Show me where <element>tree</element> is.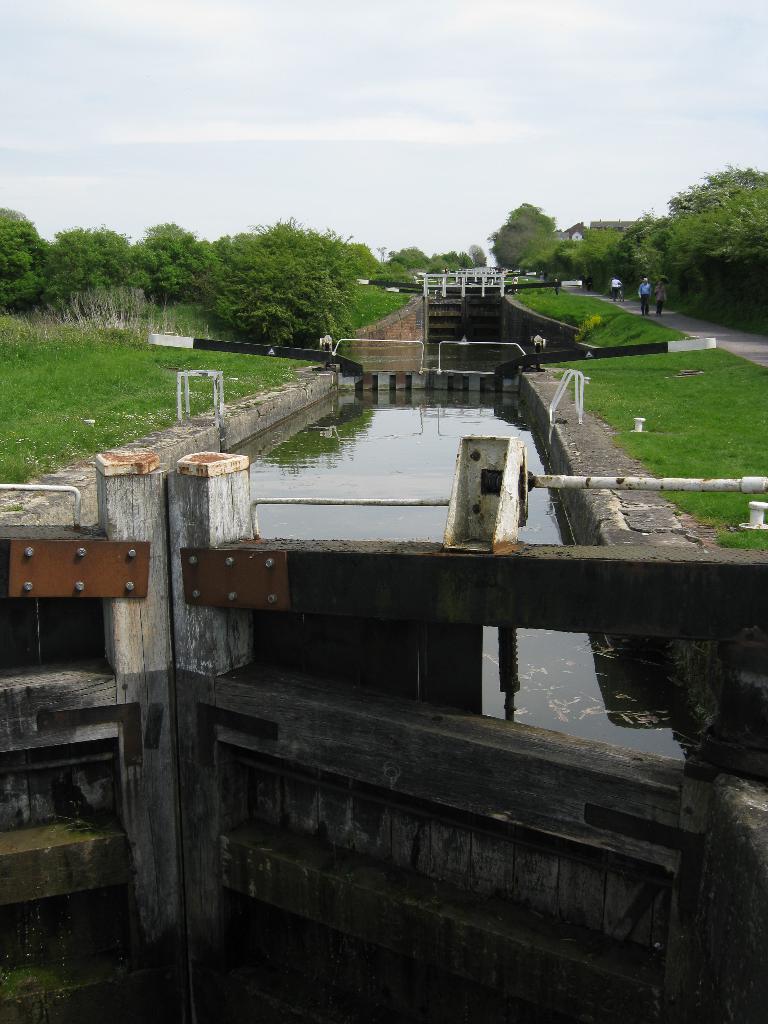
<element>tree</element> is at <region>625, 168, 767, 308</region>.
